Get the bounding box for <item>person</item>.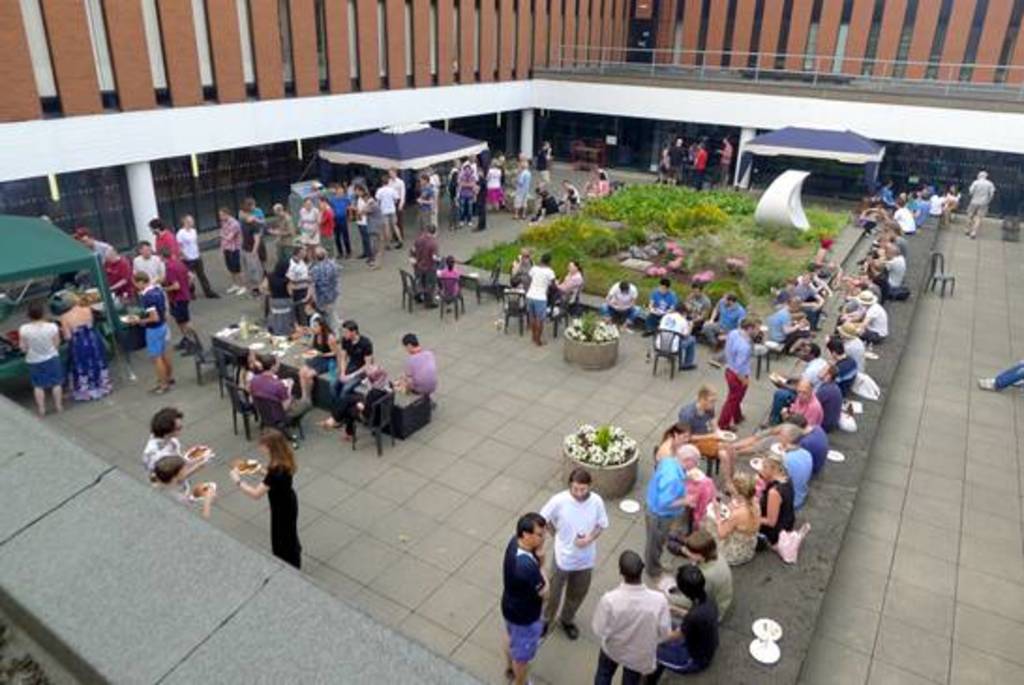
<box>718,137,735,184</box>.
